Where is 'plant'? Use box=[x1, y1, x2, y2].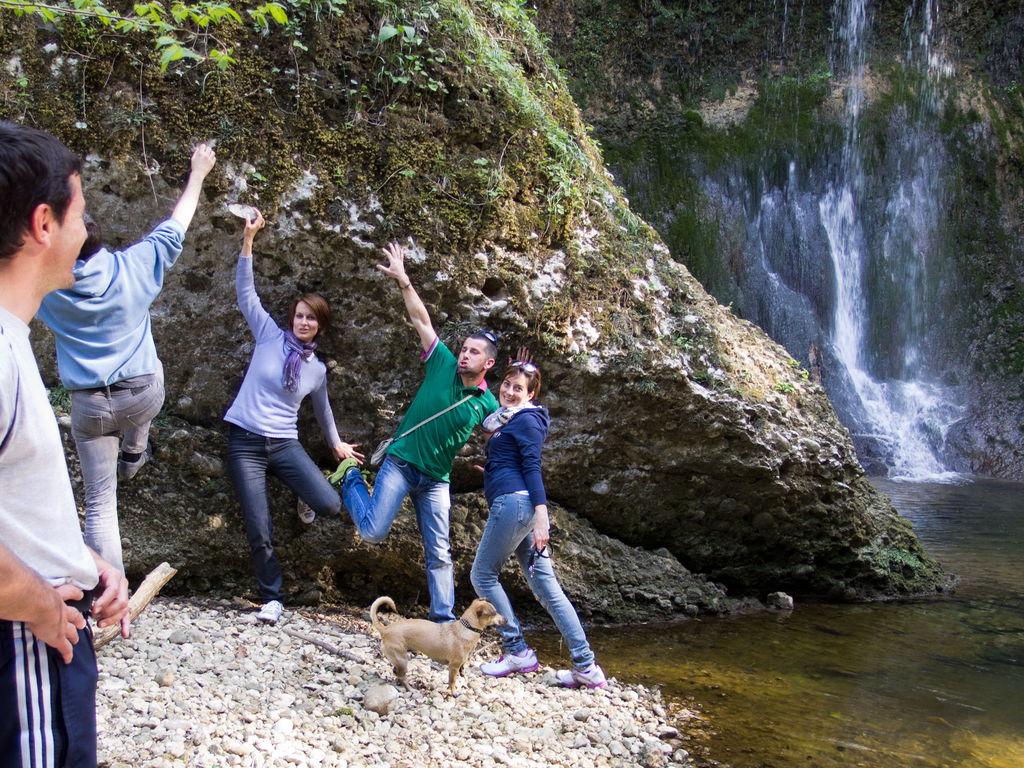
box=[855, 531, 934, 585].
